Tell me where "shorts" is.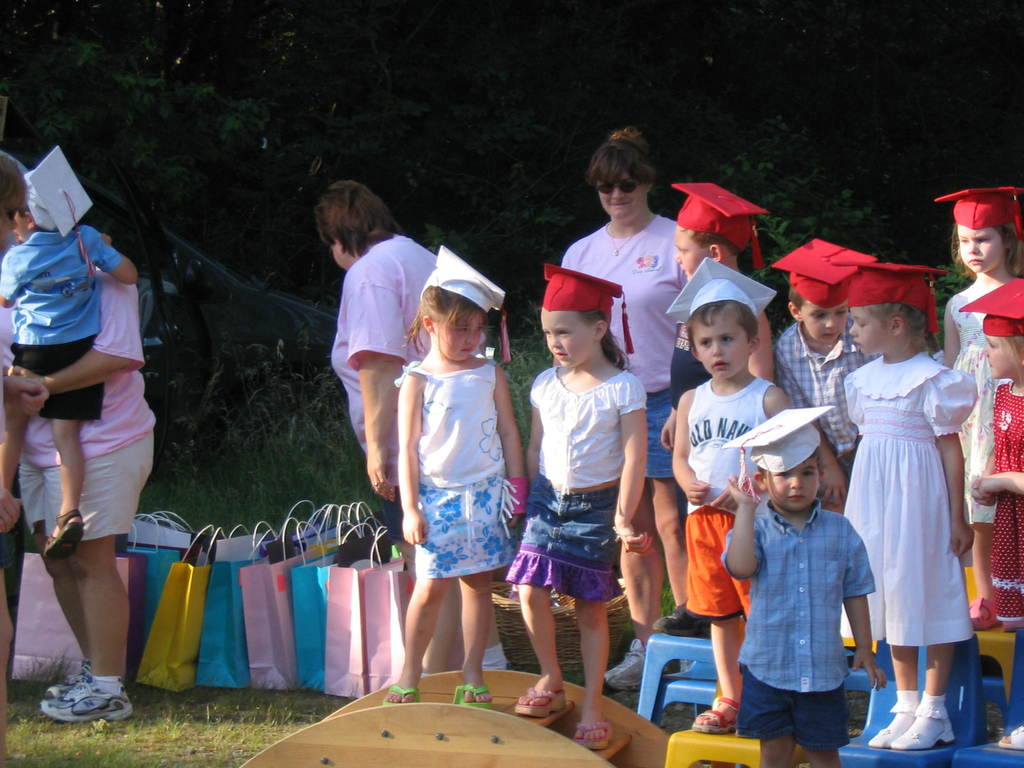
"shorts" is at [left=17, top=422, right=153, bottom=536].
